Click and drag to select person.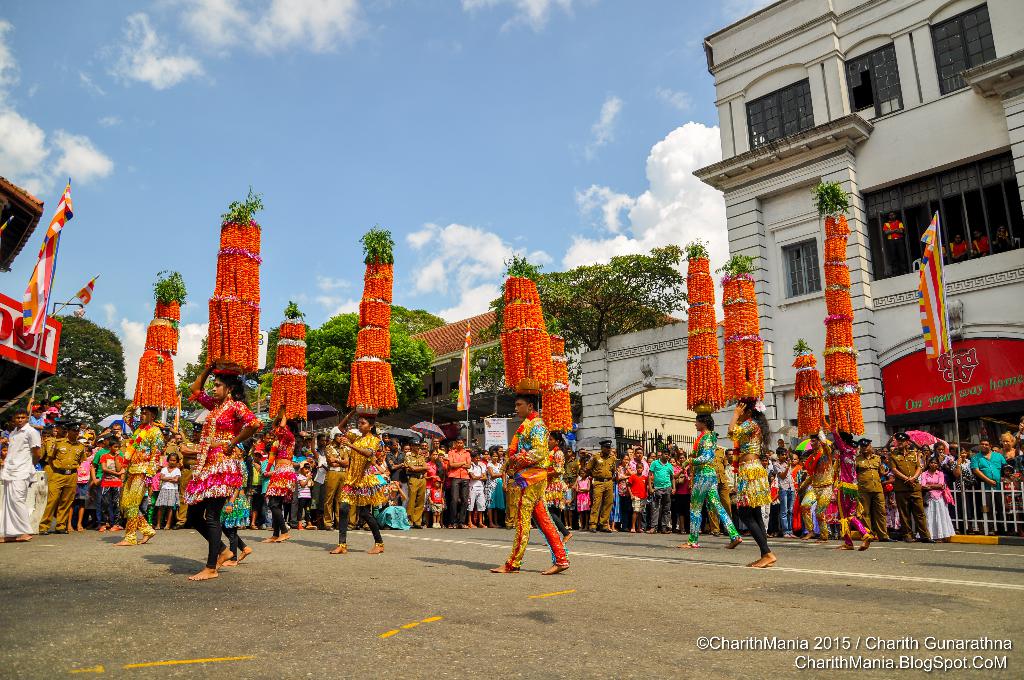
Selection: (0, 410, 40, 544).
